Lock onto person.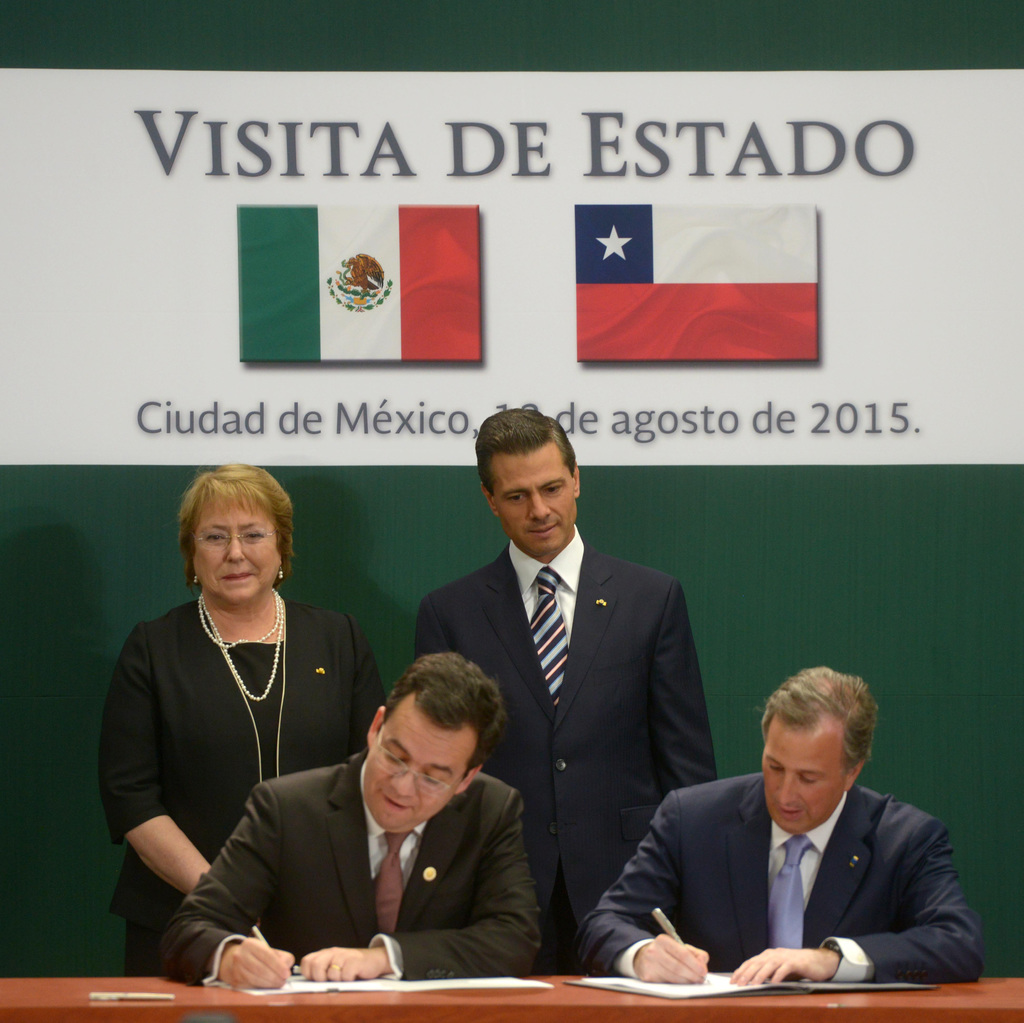
Locked: (left=100, top=458, right=409, bottom=971).
